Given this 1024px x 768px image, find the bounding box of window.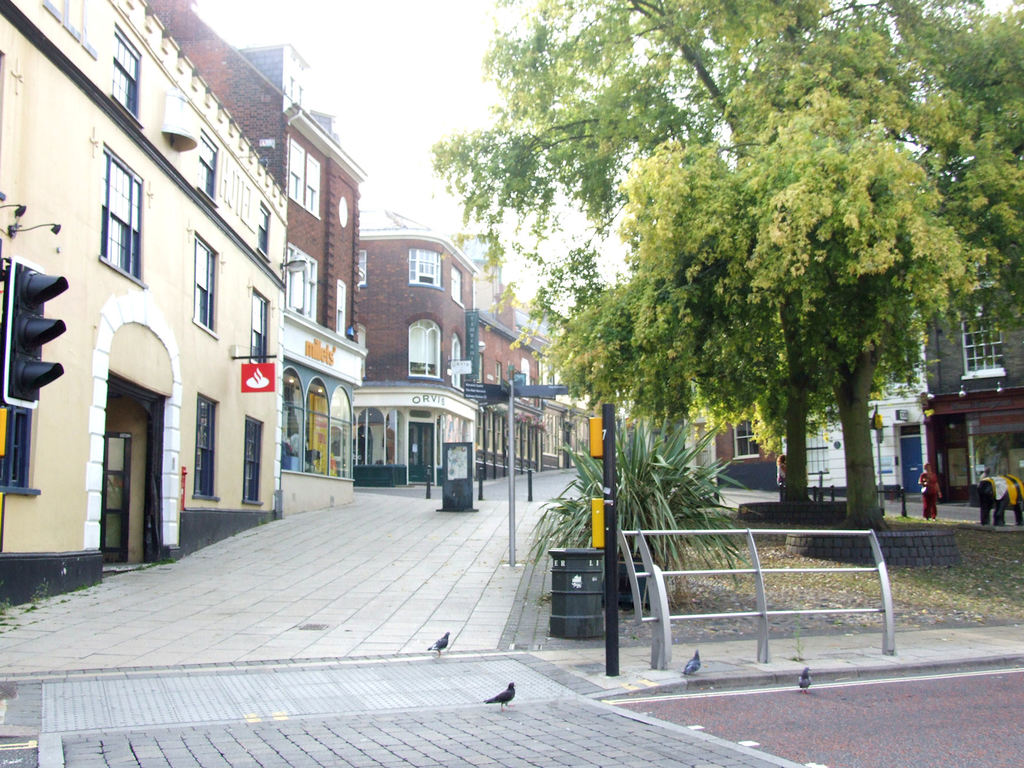
804 410 829 472.
